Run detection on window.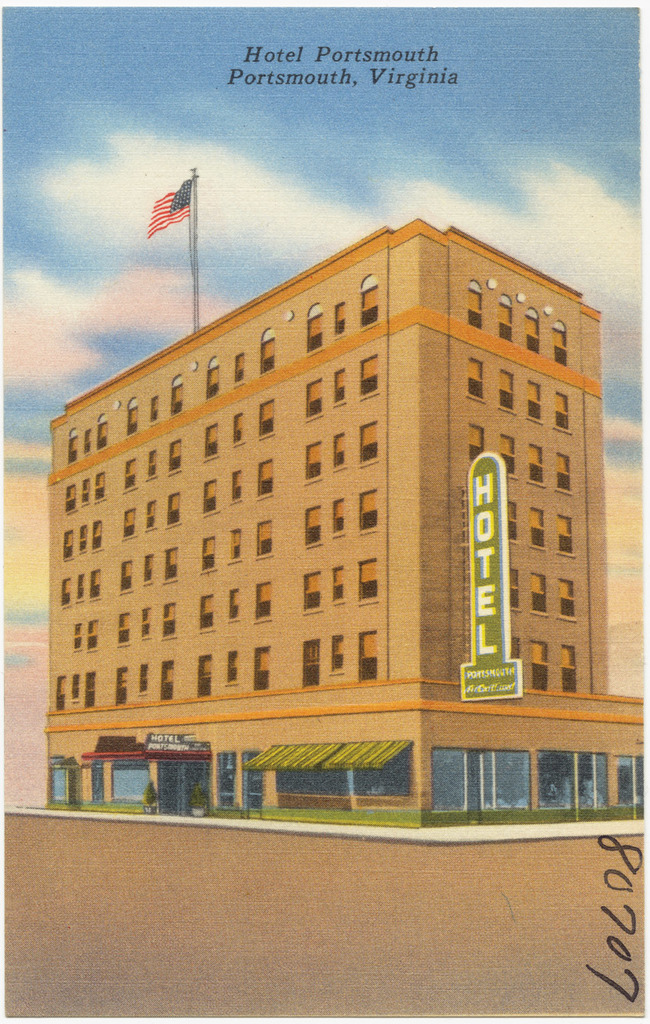
Result: box=[201, 534, 216, 572].
